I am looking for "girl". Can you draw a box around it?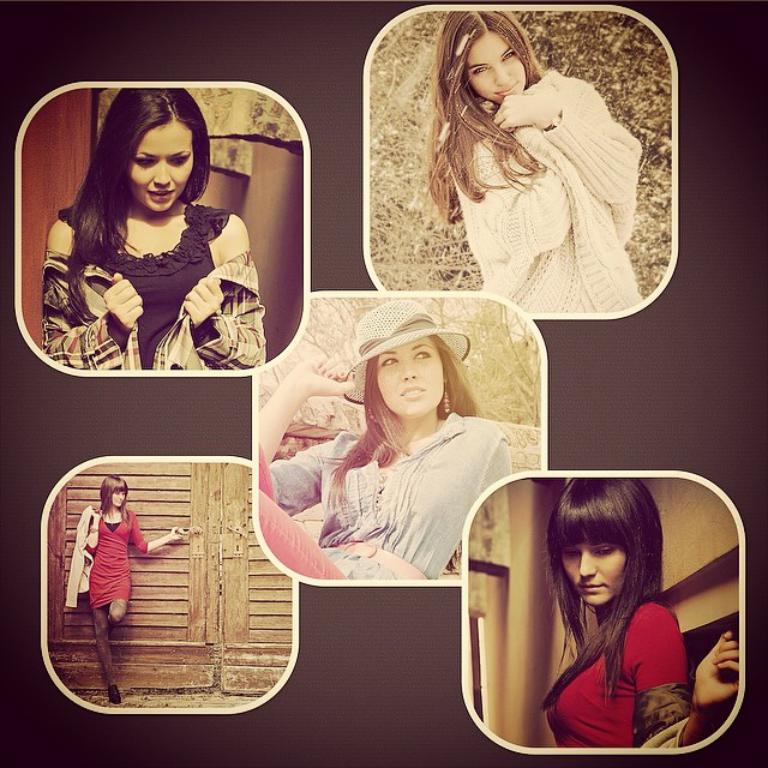
Sure, the bounding box is <box>420,6,654,322</box>.
